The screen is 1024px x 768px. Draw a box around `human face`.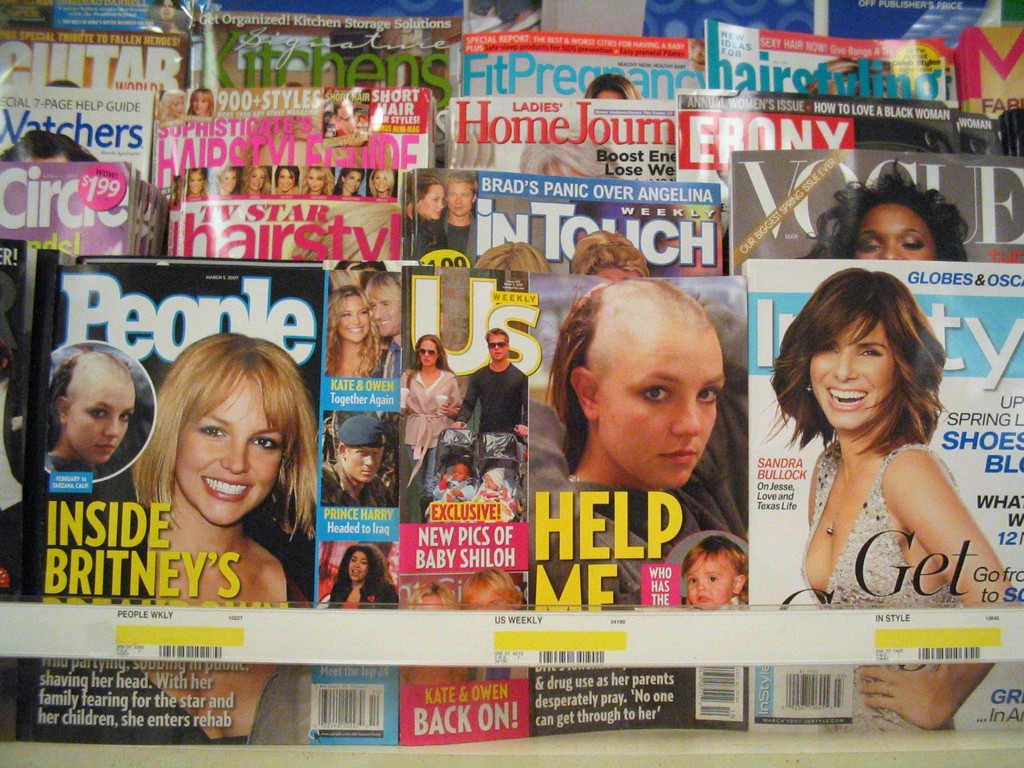
bbox=[22, 153, 72, 165].
